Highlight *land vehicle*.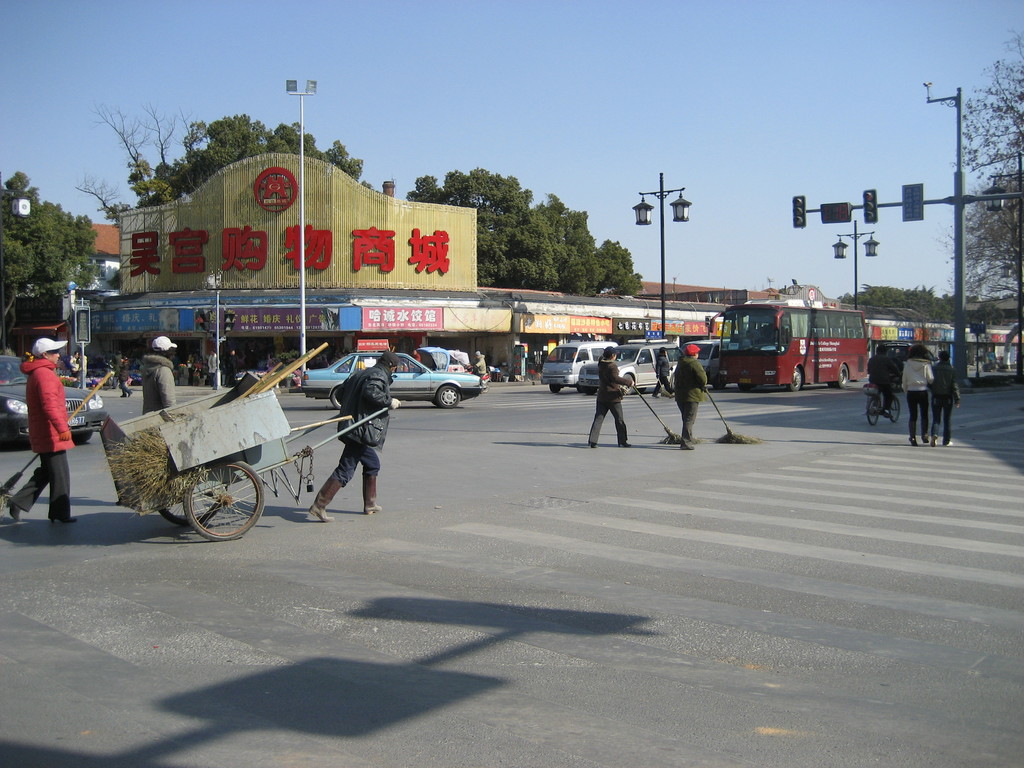
Highlighted region: left=100, top=376, right=392, bottom=538.
